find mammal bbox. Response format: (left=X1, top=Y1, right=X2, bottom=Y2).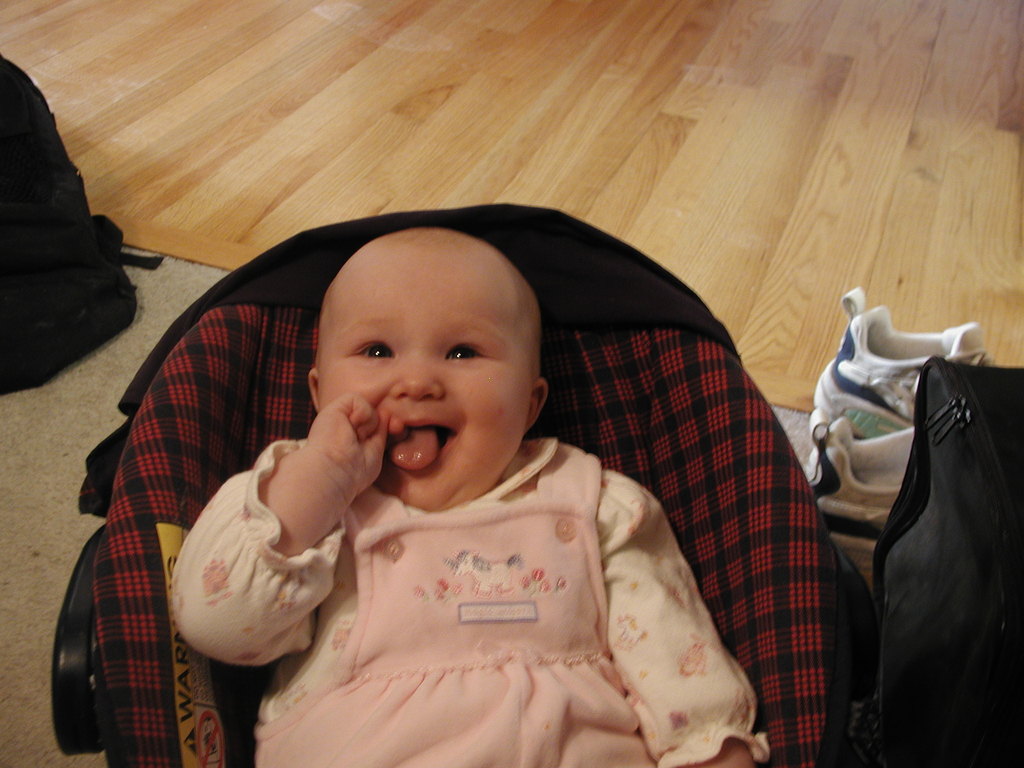
(left=165, top=221, right=788, bottom=764).
